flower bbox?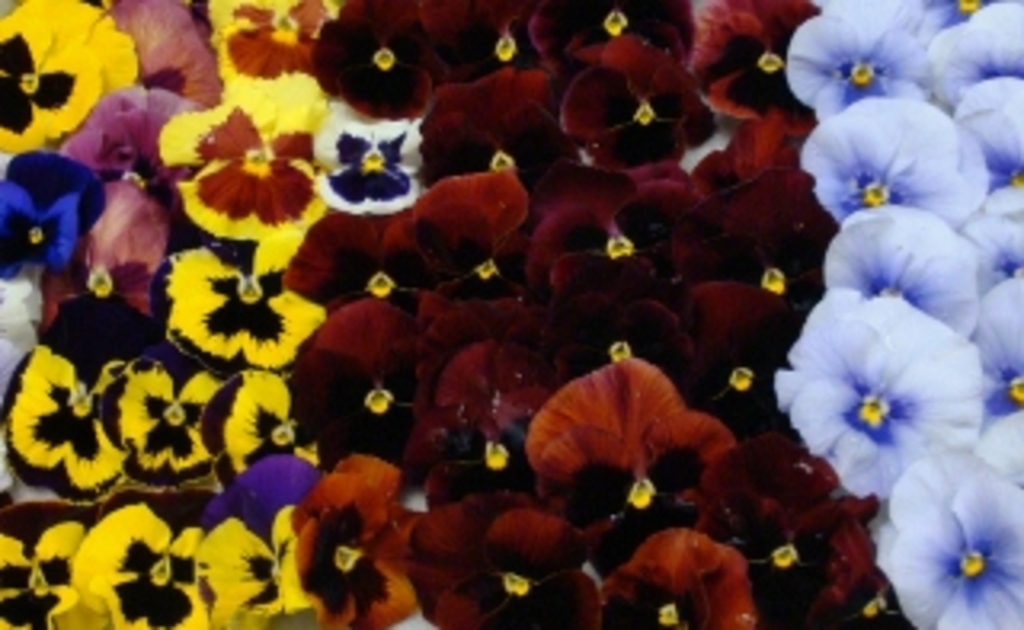
x1=768, y1=281, x2=970, y2=486
